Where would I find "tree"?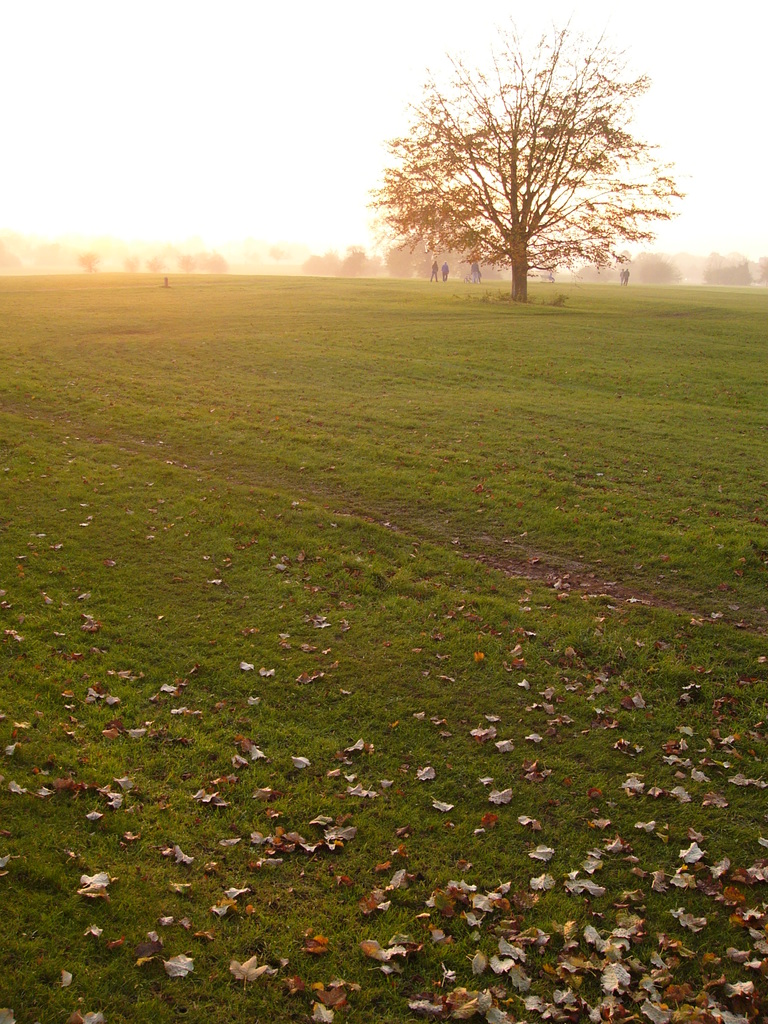
At {"x1": 374, "y1": 20, "x2": 686, "y2": 304}.
